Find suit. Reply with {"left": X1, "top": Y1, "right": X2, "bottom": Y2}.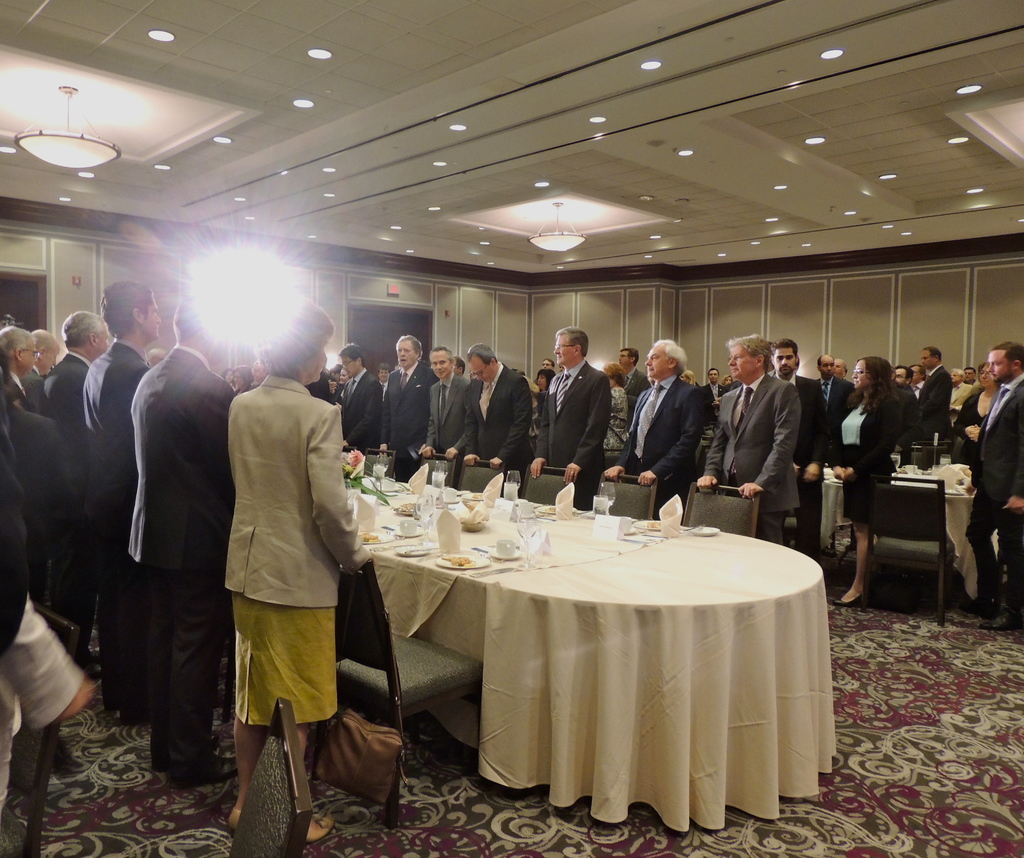
{"left": 916, "top": 364, "right": 954, "bottom": 437}.
